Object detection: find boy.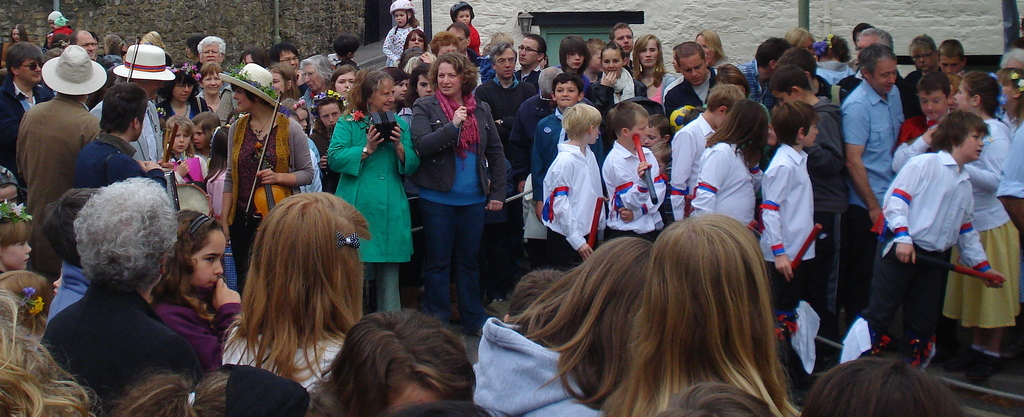
{"x1": 669, "y1": 82, "x2": 747, "y2": 223}.
